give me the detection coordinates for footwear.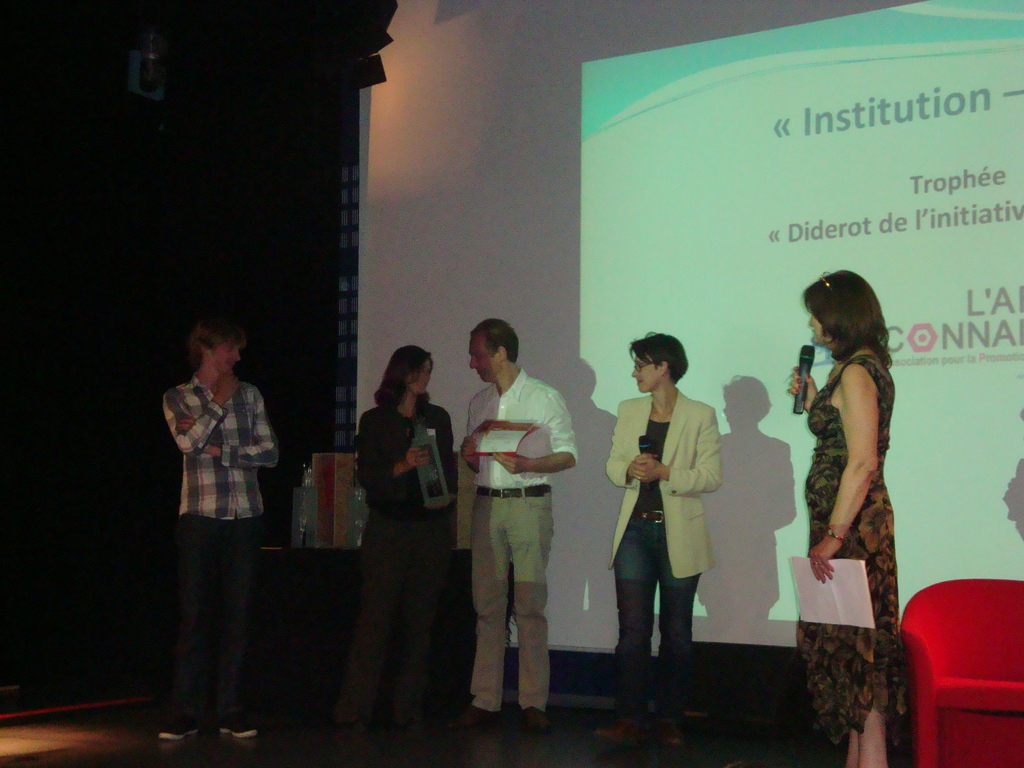
rect(591, 717, 641, 749).
